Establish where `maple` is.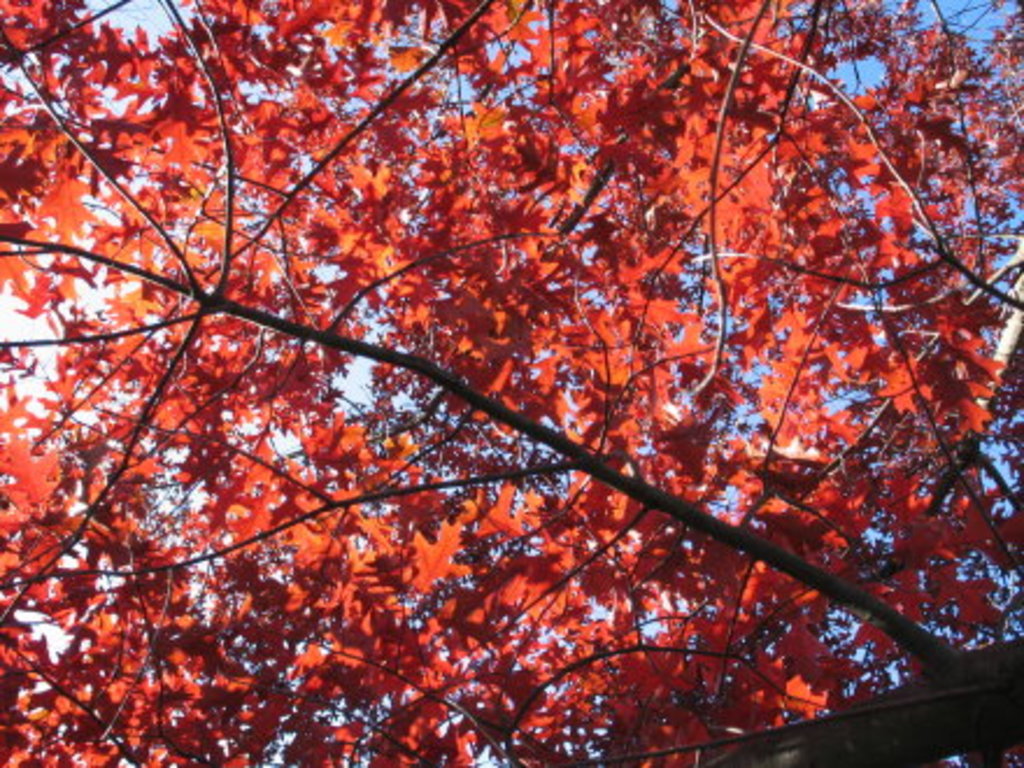
Established at [0, 0, 991, 759].
